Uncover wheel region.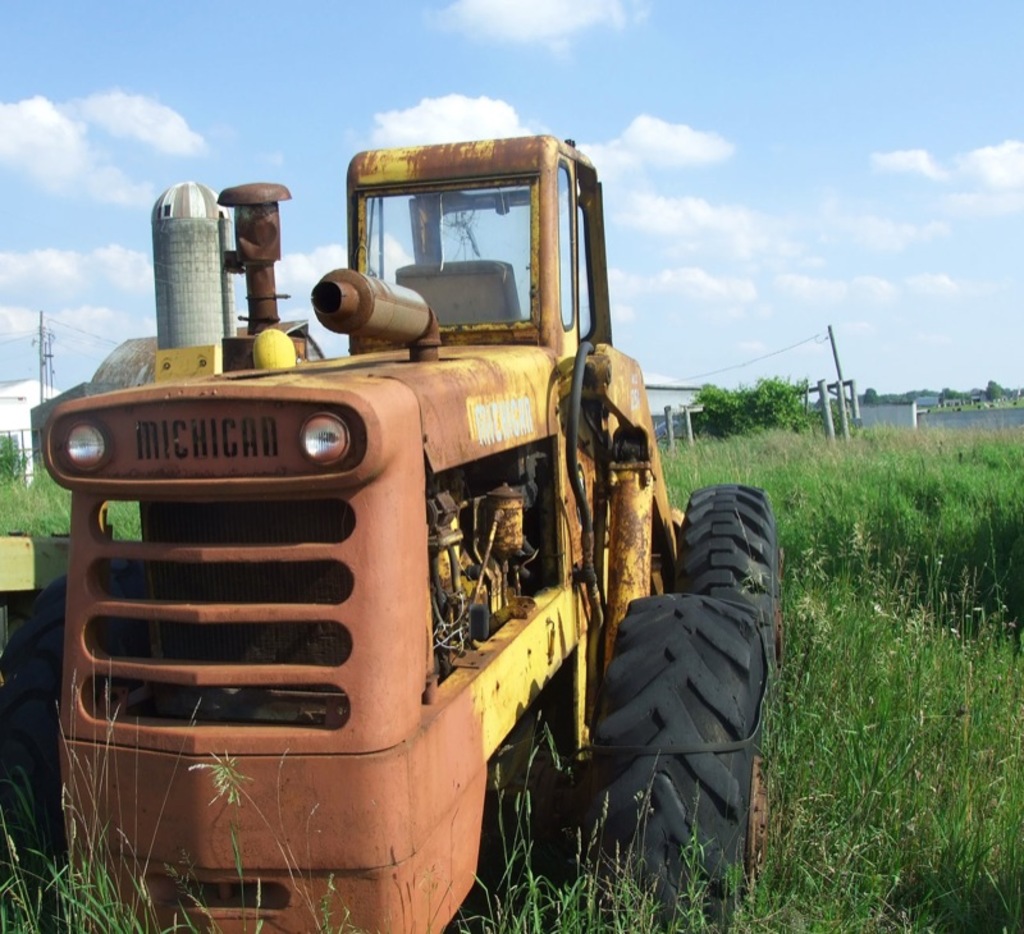
Uncovered: 667 472 800 683.
